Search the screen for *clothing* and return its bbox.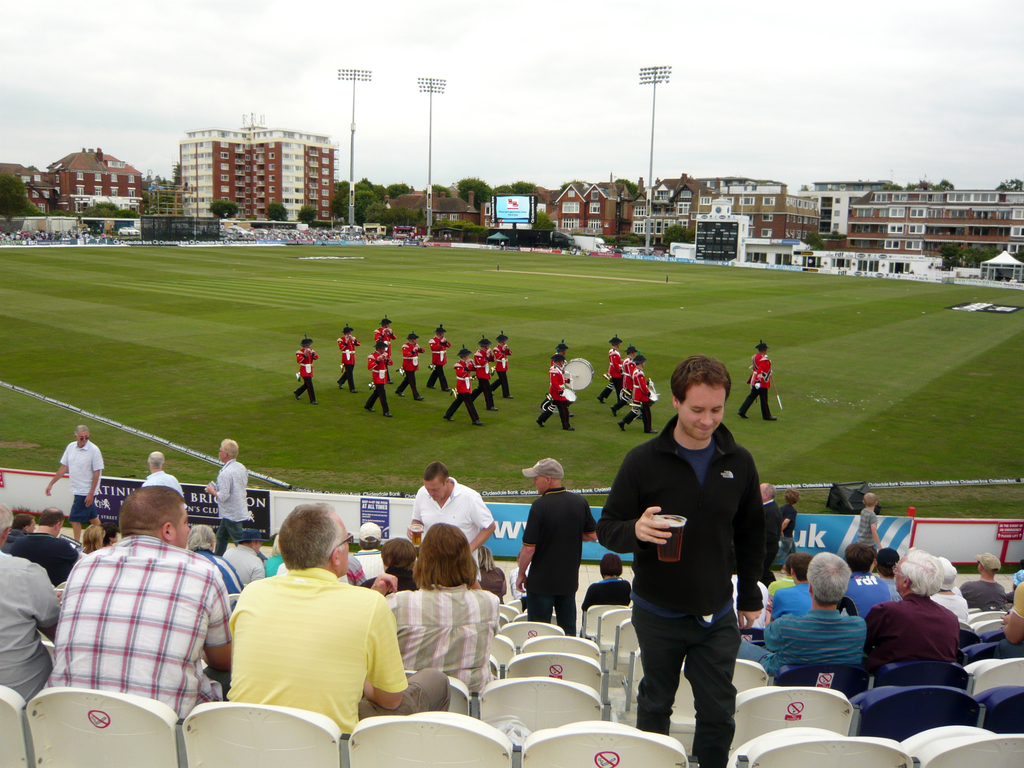
Found: [294,343,316,400].
